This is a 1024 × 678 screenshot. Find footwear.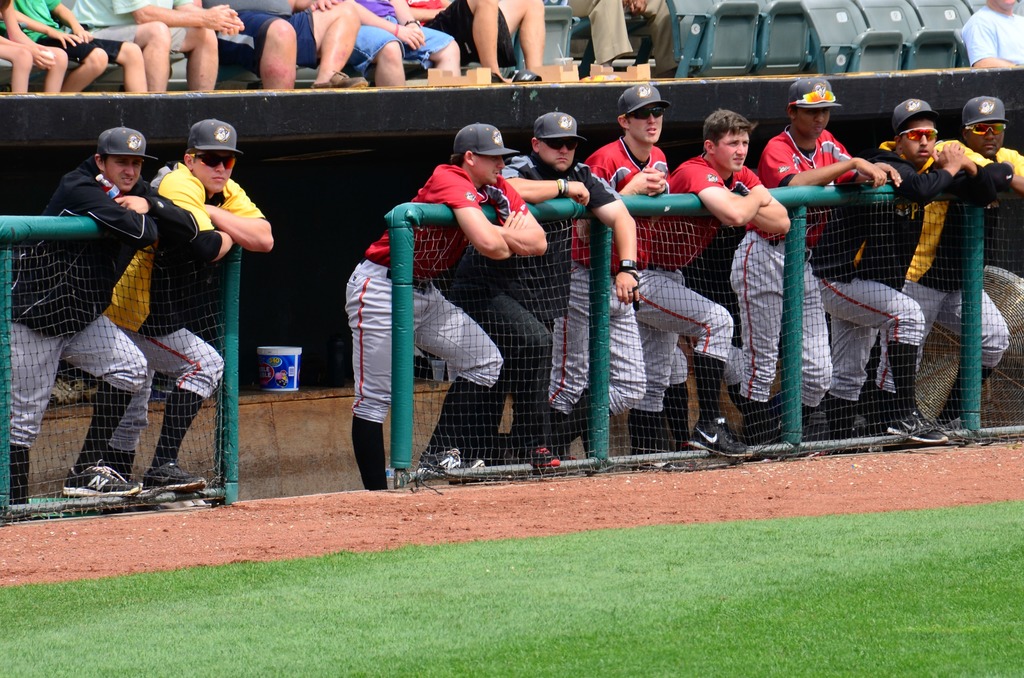
Bounding box: box(140, 461, 204, 494).
